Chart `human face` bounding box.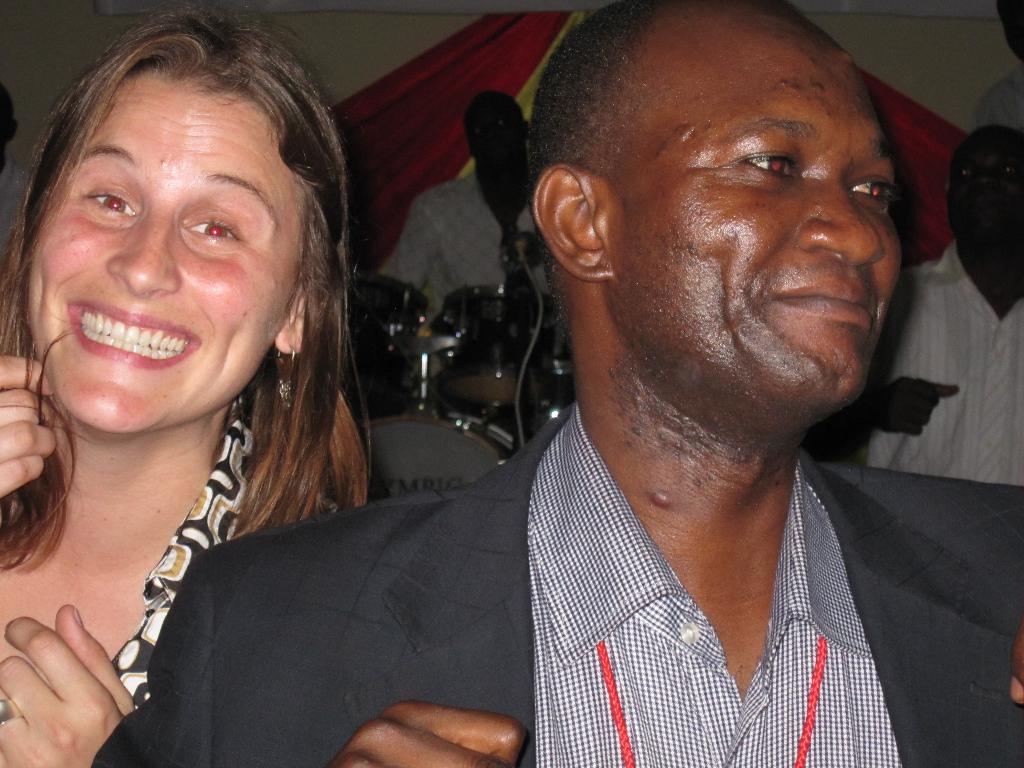
Charted: bbox(470, 99, 521, 169).
